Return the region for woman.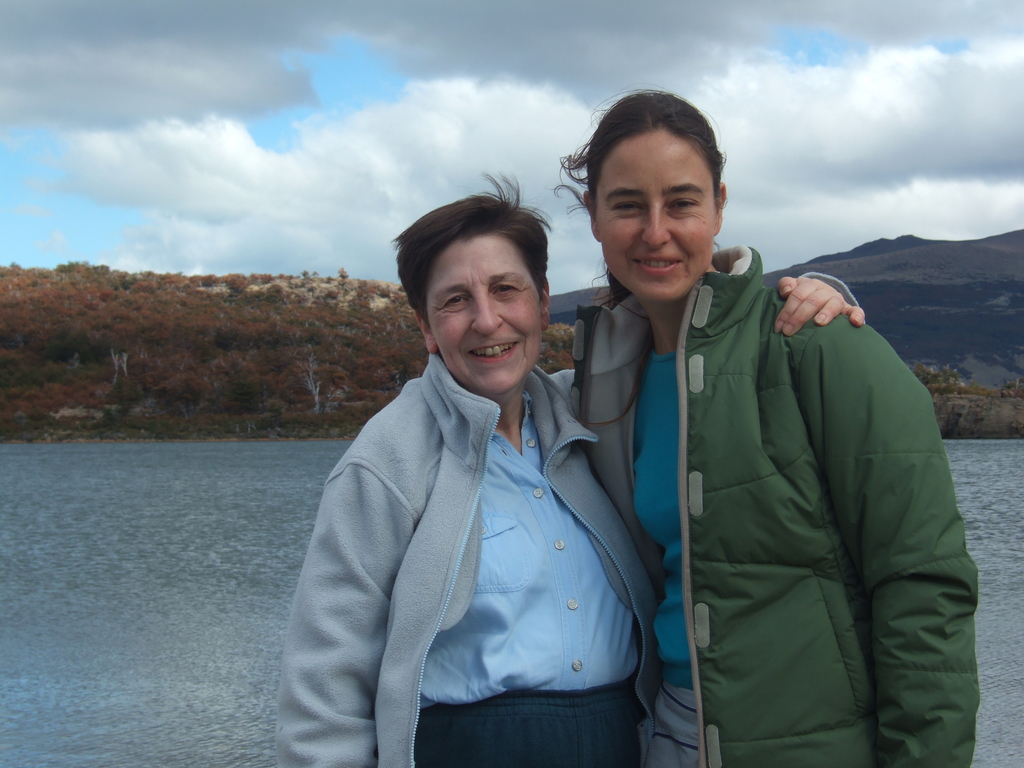
crop(266, 187, 651, 767).
